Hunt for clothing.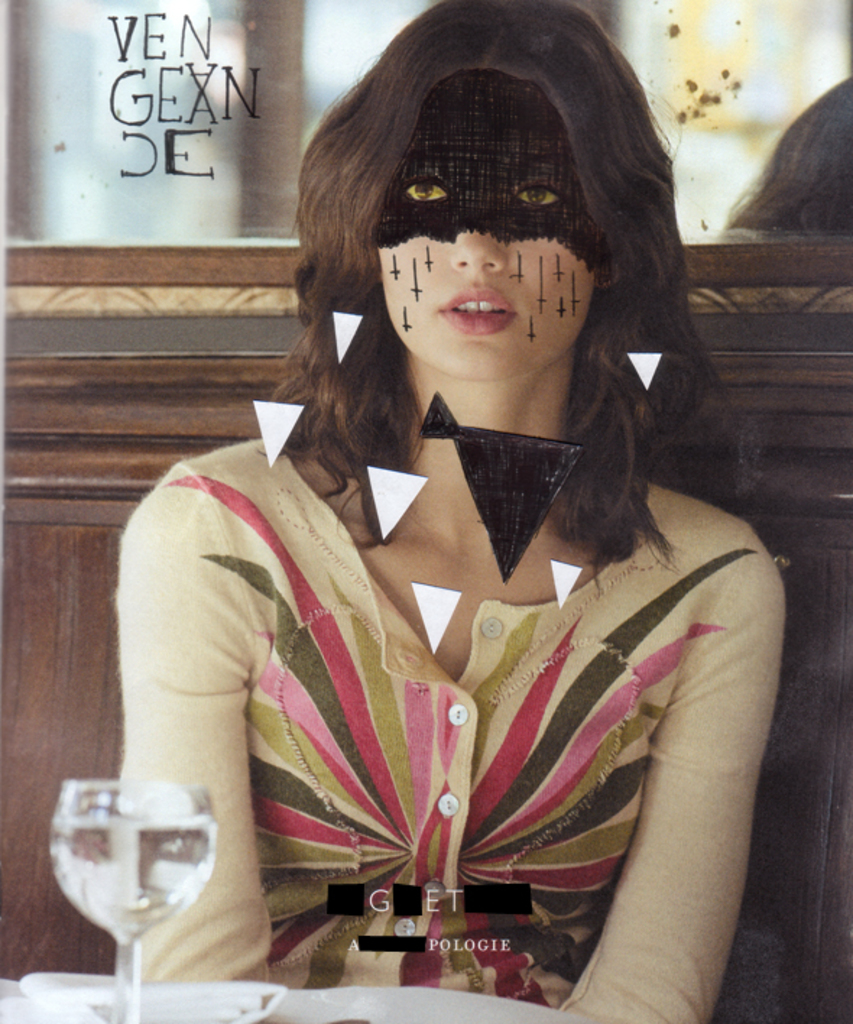
Hunted down at 127 382 766 973.
